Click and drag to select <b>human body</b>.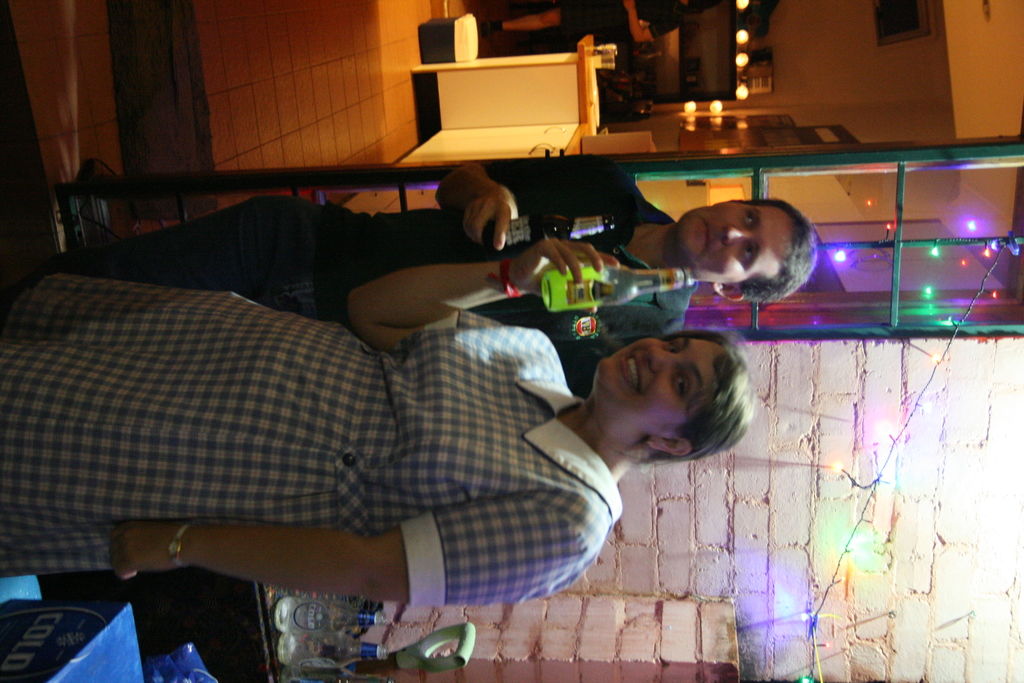
Selection: 473/0/684/42.
